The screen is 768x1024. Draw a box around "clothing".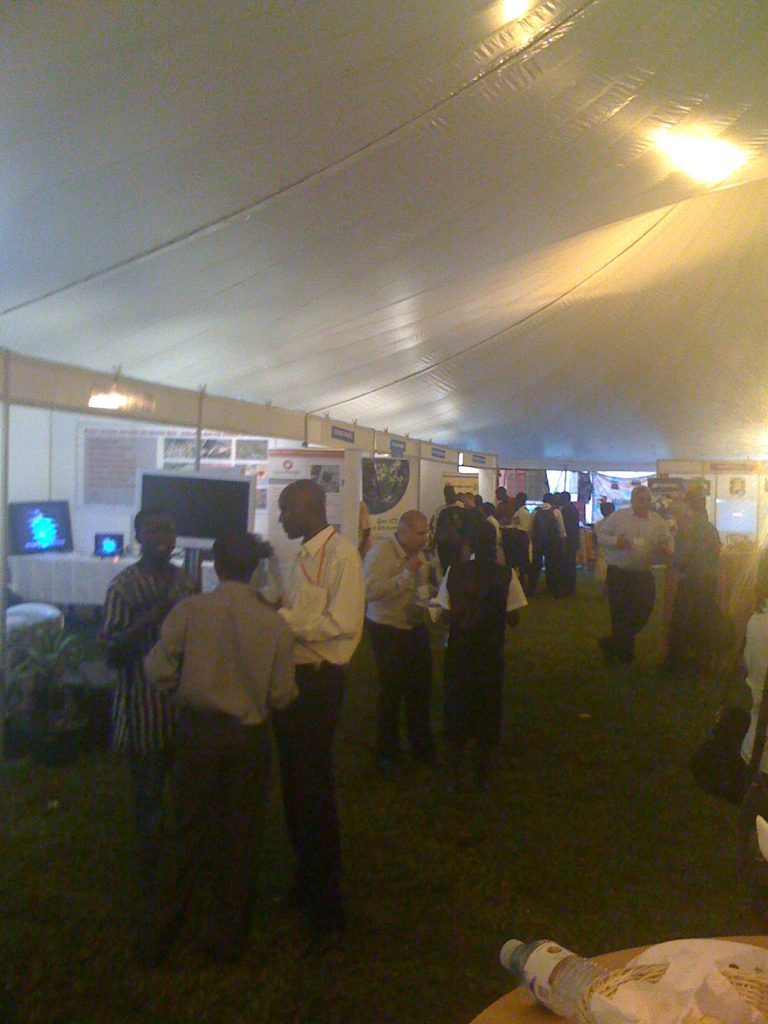
pyautogui.locateOnScreen(358, 542, 436, 768).
